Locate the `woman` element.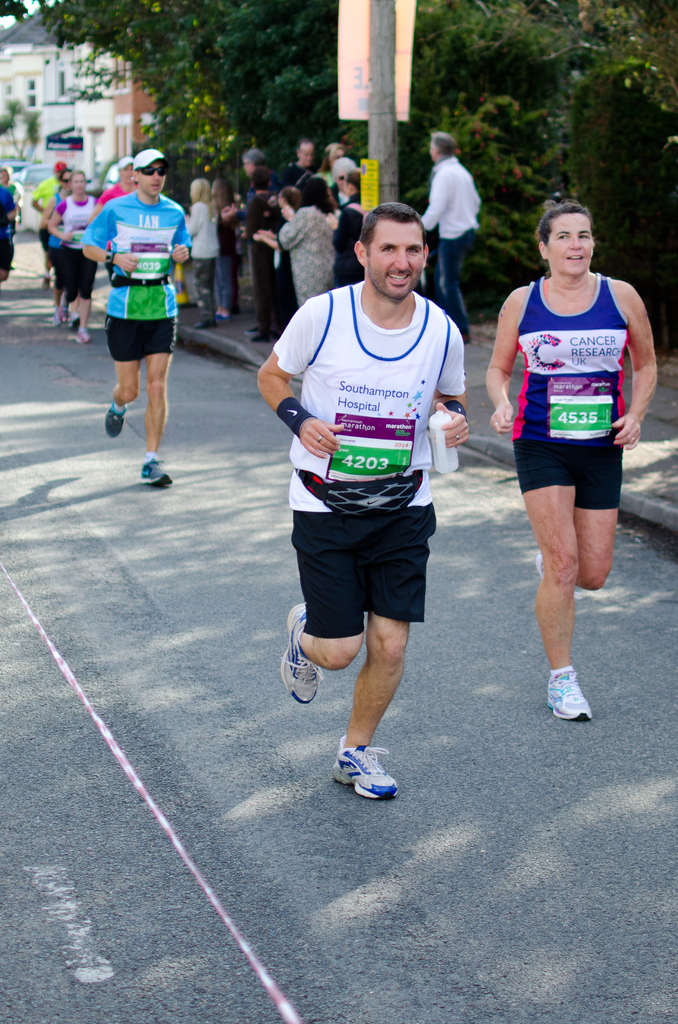
Element bbox: 339:173:367:286.
